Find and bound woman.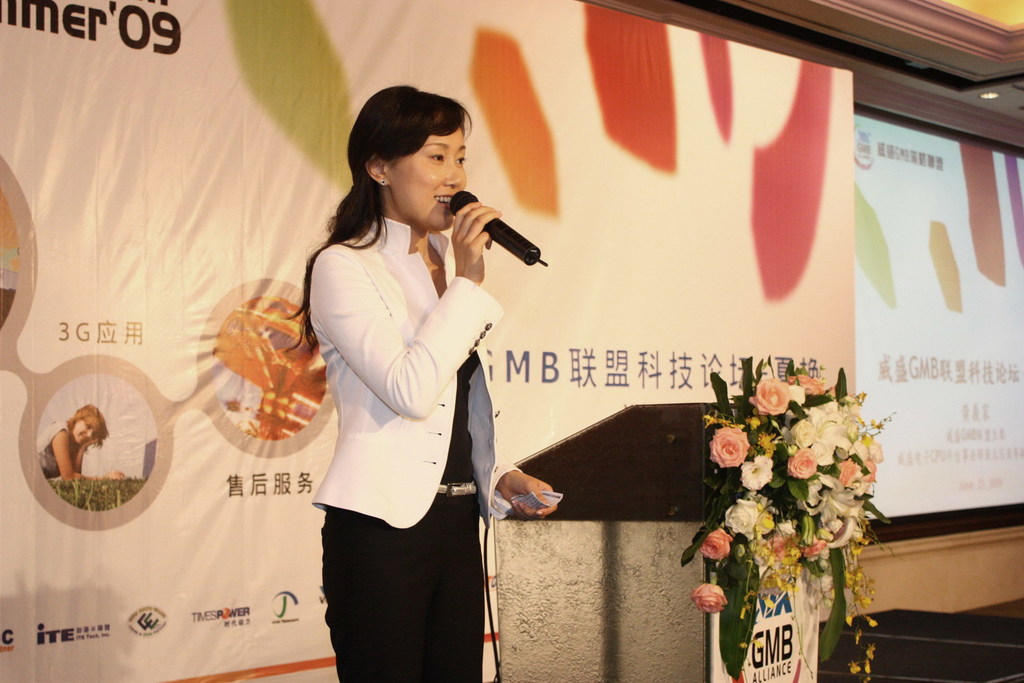
Bound: (36,399,127,488).
